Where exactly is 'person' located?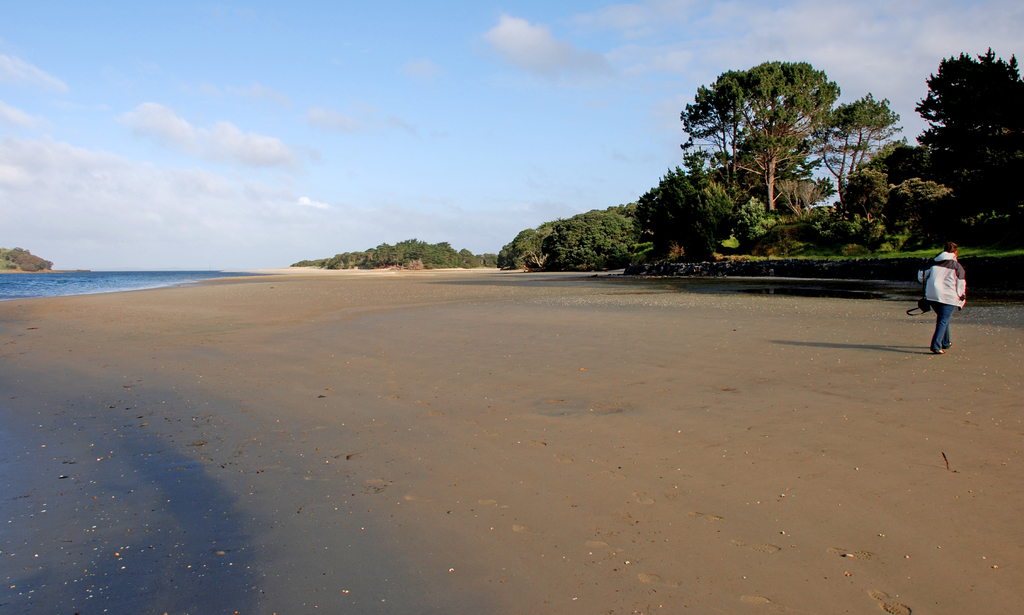
Its bounding box is bbox(927, 234, 980, 353).
